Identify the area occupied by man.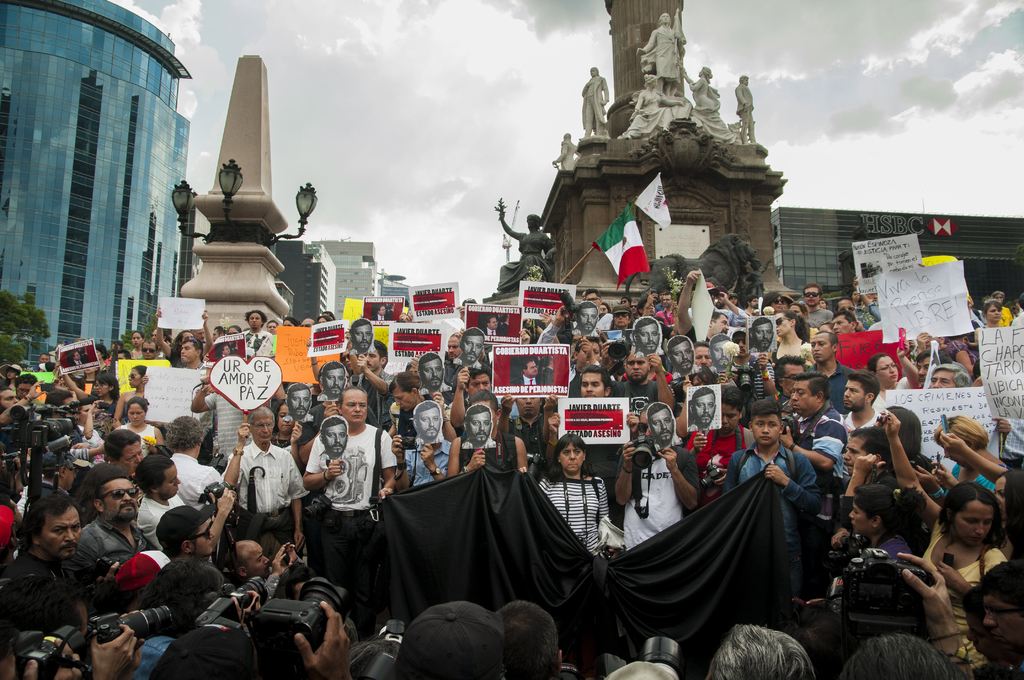
Area: x1=222, y1=404, x2=304, y2=551.
